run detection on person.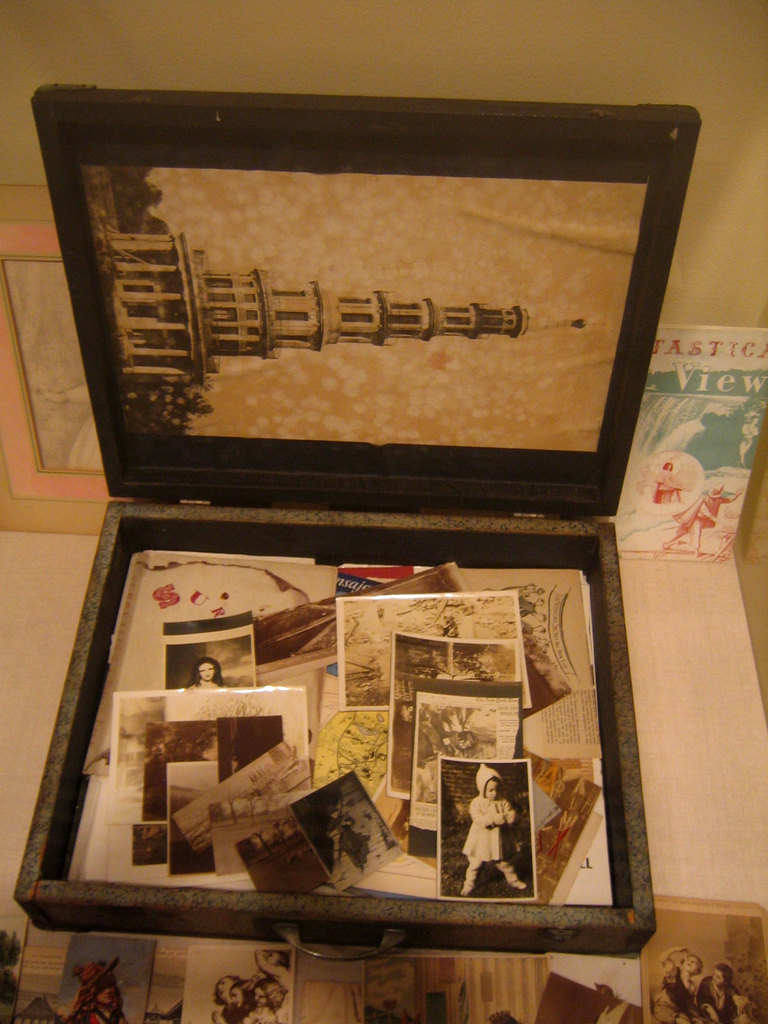
Result: <region>697, 961, 749, 1022</region>.
